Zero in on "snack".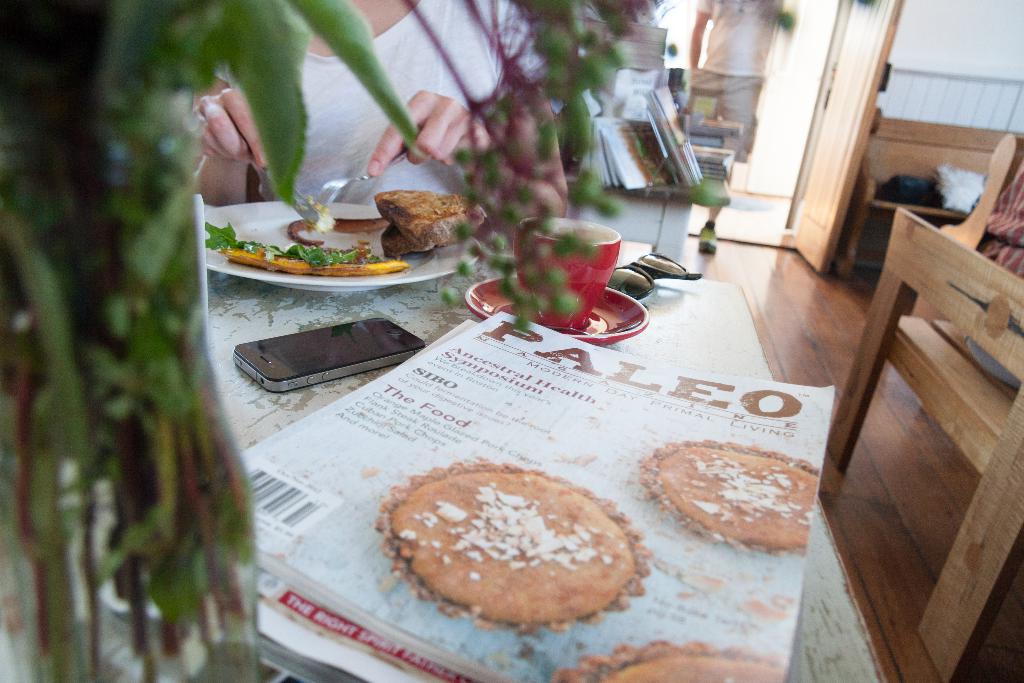
Zeroed in: Rect(645, 444, 822, 555).
